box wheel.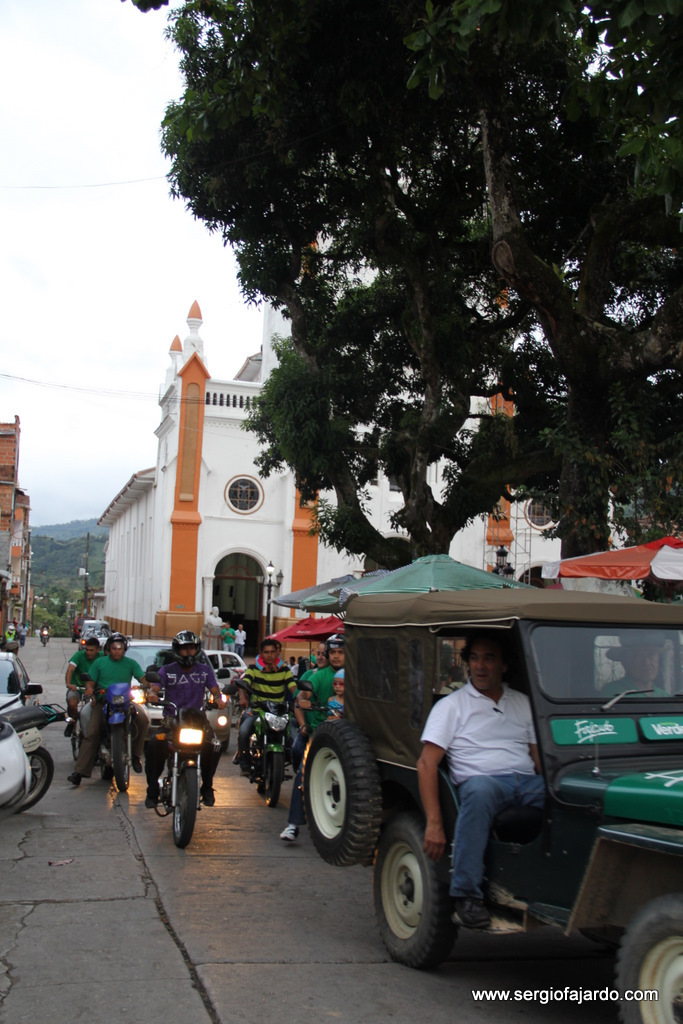
detection(266, 755, 279, 807).
